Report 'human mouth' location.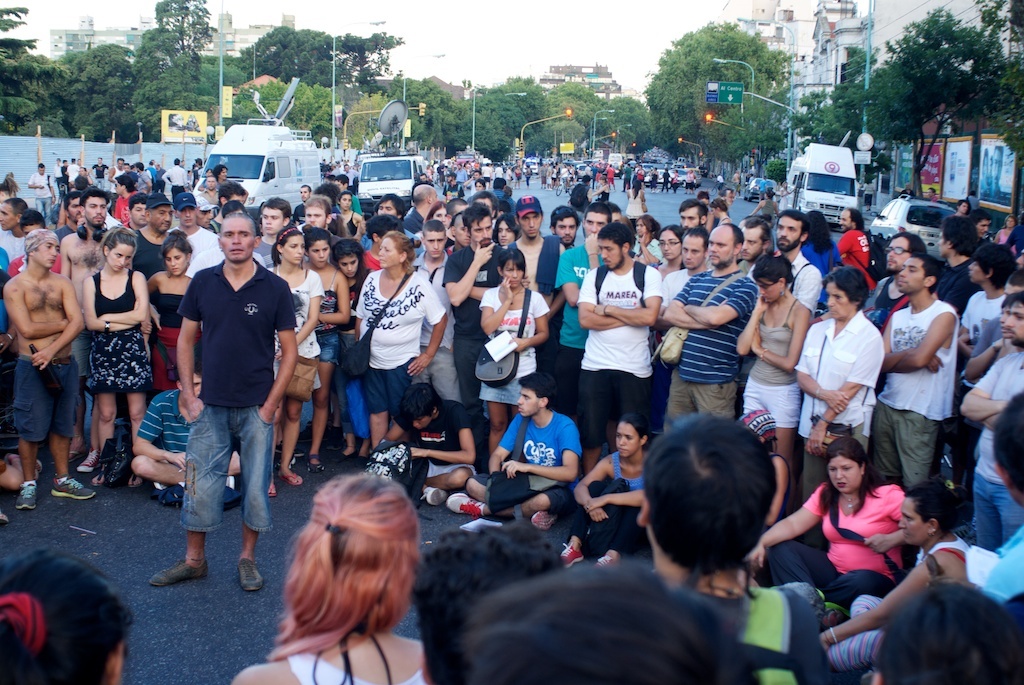
Report: 836/479/848/489.
